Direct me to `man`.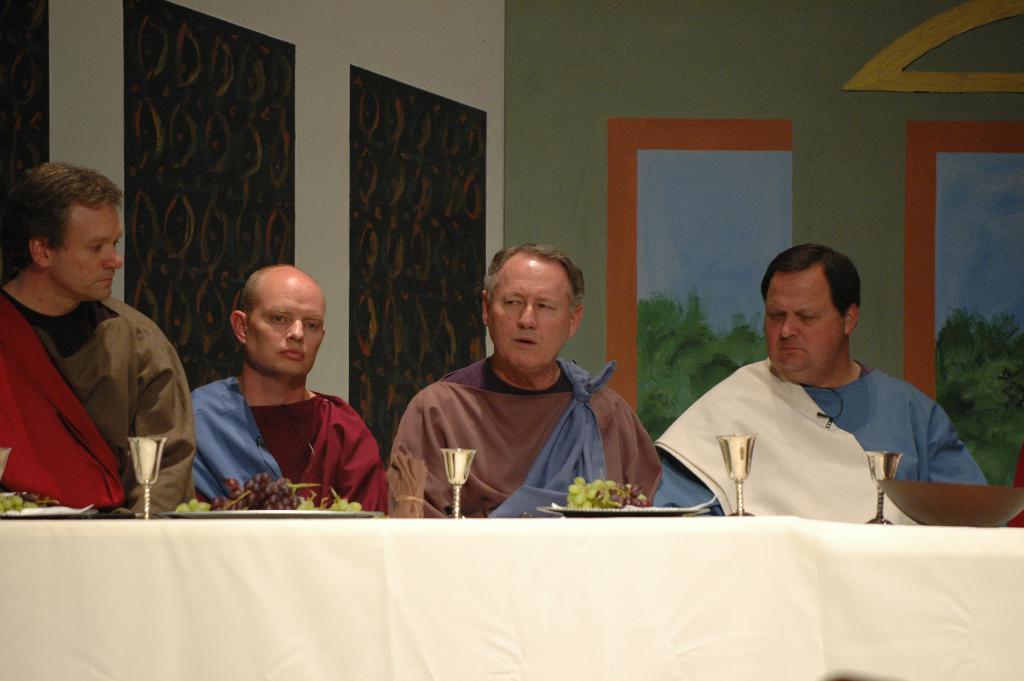
Direction: 388 241 659 520.
